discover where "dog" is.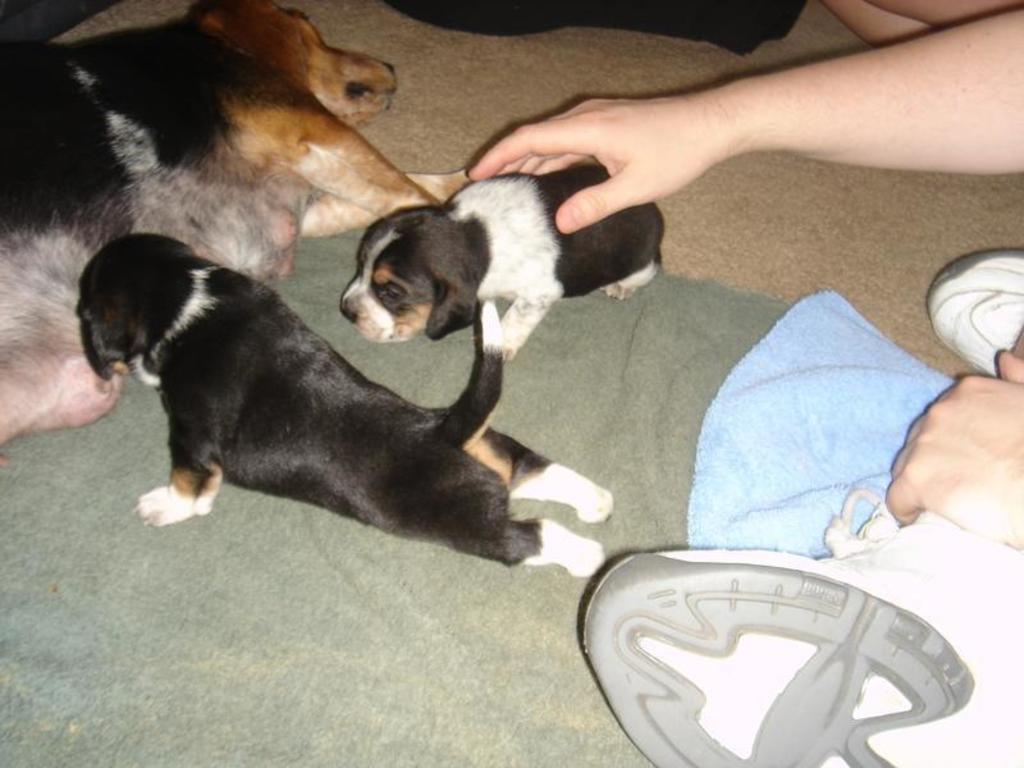
Discovered at pyautogui.locateOnScreen(352, 159, 668, 349).
